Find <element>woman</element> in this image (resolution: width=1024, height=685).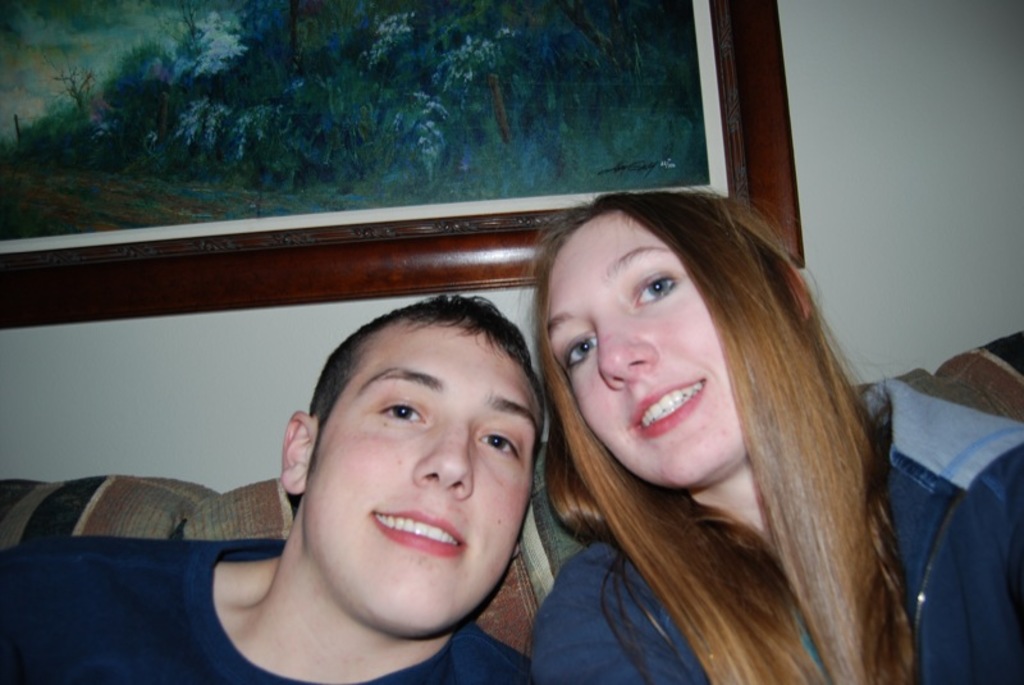
520:191:1023:684.
